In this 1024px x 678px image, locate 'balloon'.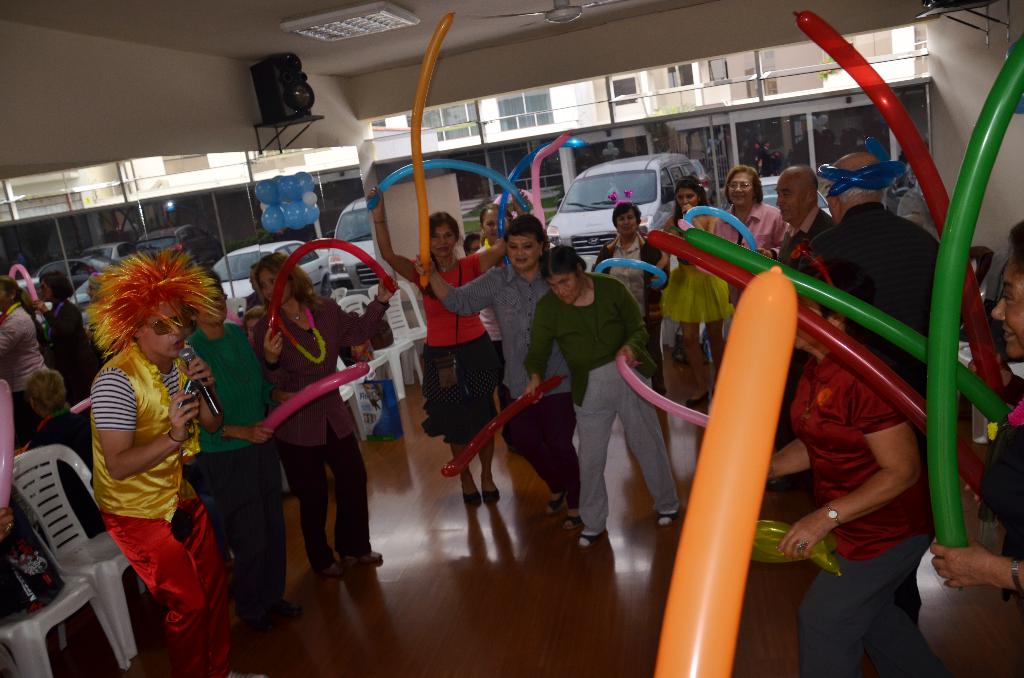
Bounding box: region(9, 264, 42, 305).
